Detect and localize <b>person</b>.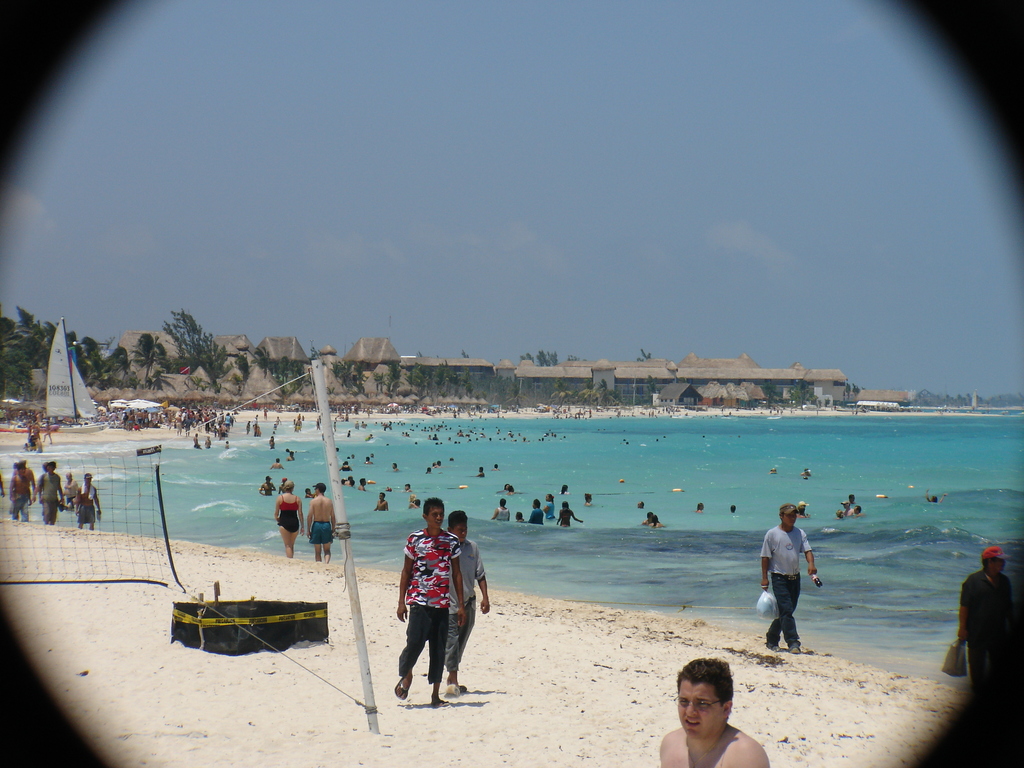
Localized at {"left": 364, "top": 457, "right": 374, "bottom": 463}.
